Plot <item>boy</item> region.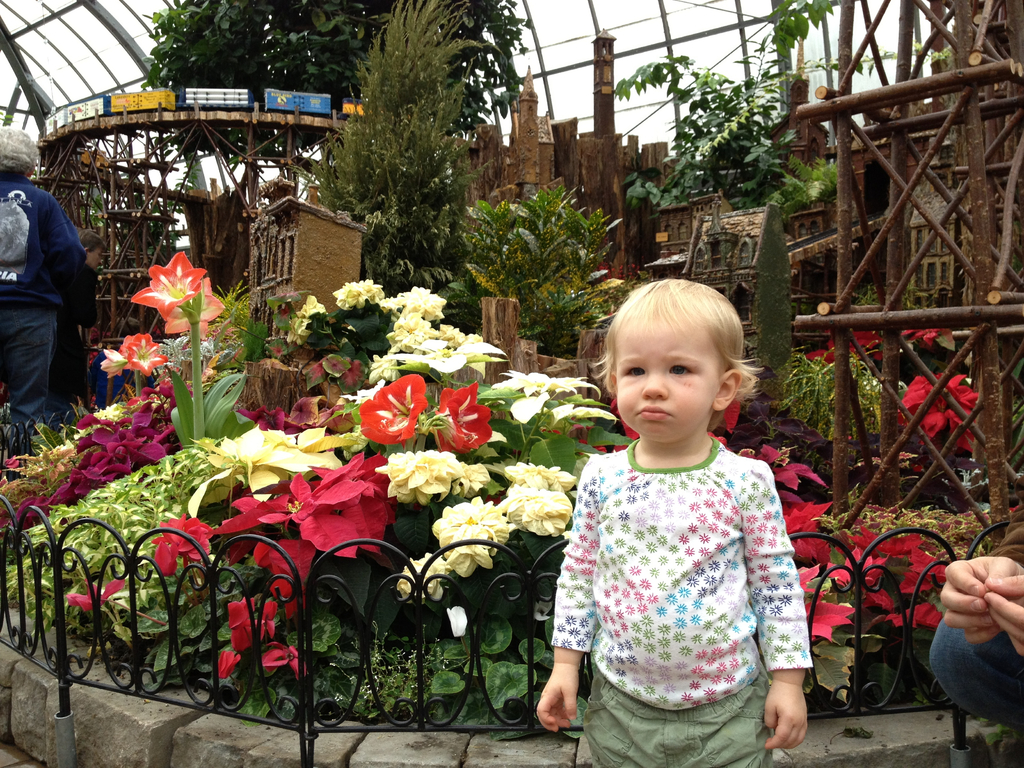
Plotted at x1=509, y1=252, x2=749, y2=742.
